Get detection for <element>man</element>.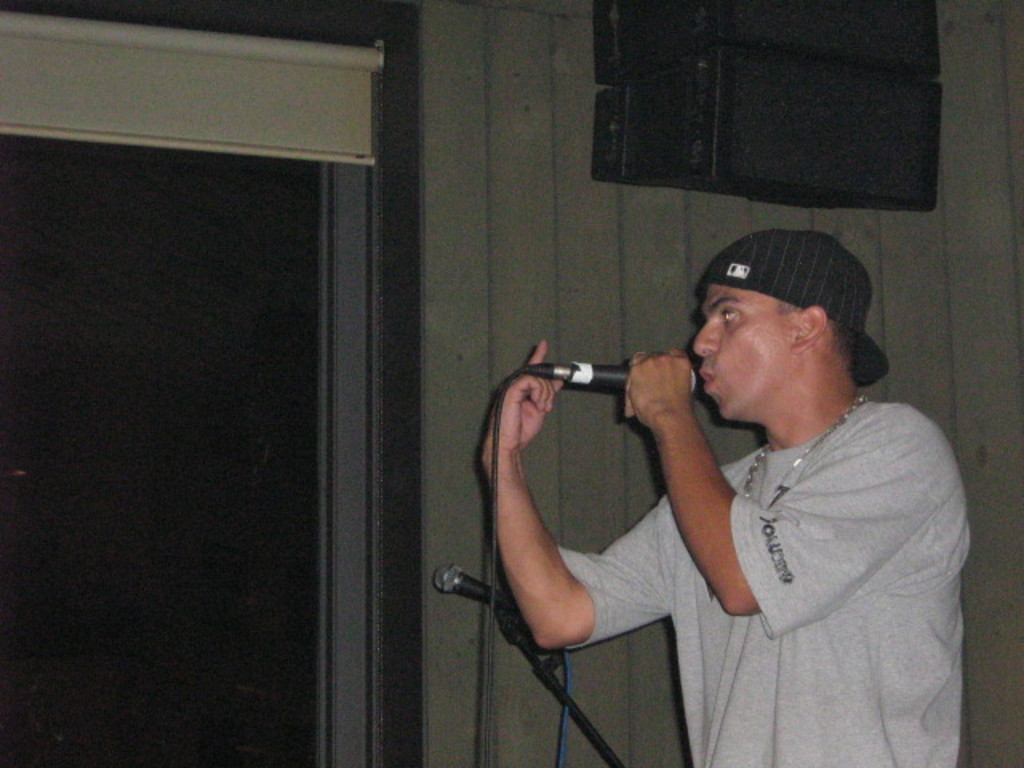
Detection: l=470, t=205, r=1002, b=752.
